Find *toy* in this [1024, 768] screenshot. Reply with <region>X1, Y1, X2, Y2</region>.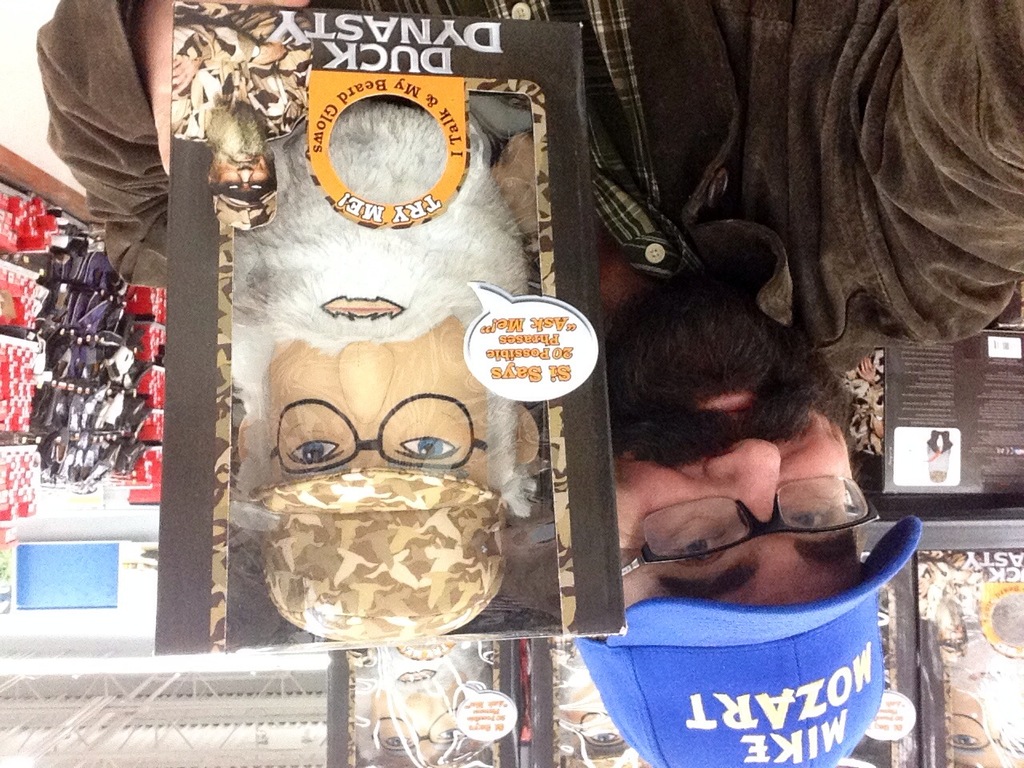
<region>213, 66, 560, 654</region>.
